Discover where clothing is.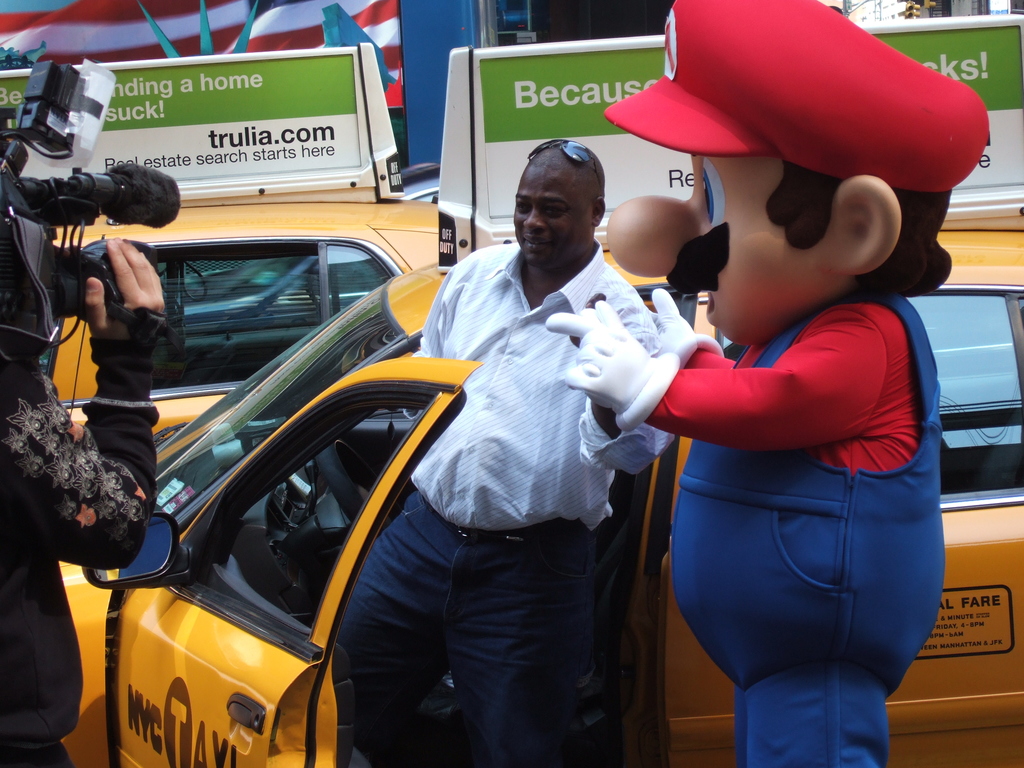
Discovered at bbox=(622, 188, 945, 742).
